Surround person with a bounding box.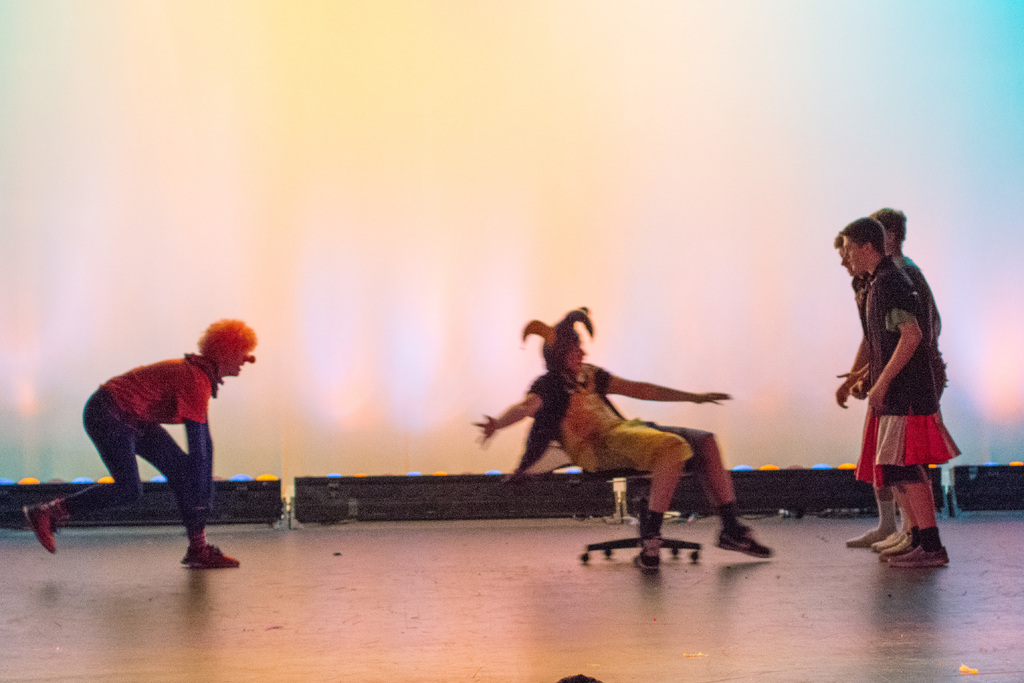
469/310/775/573.
